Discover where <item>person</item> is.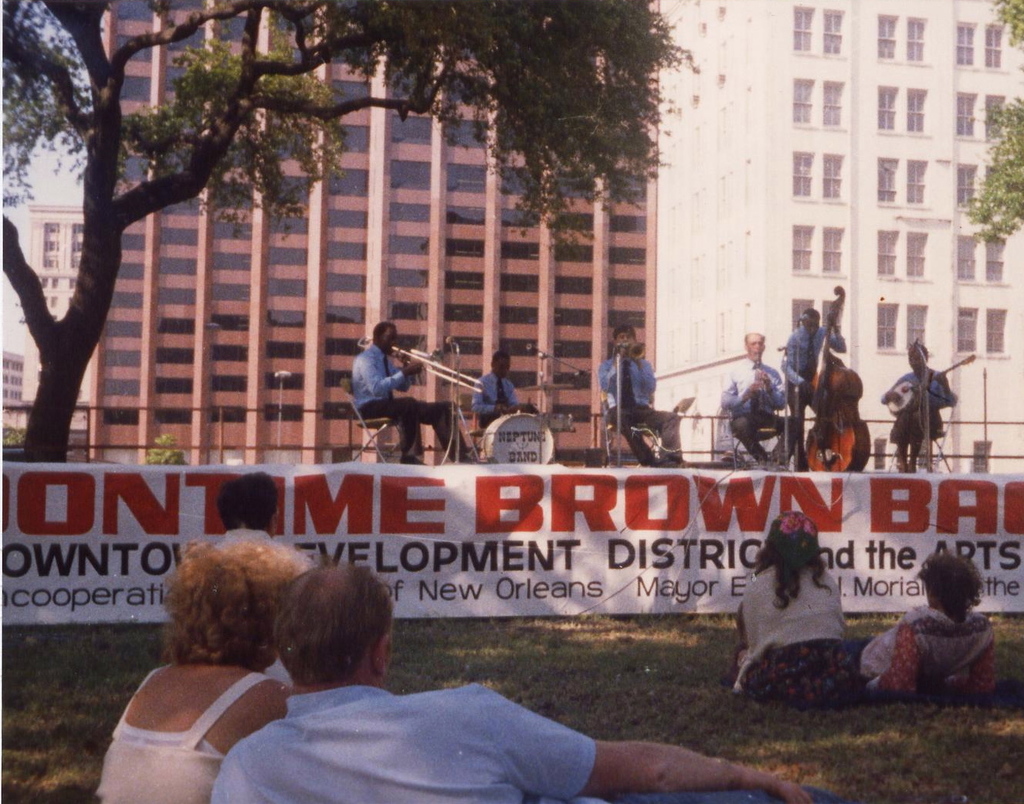
Discovered at (x1=880, y1=339, x2=961, y2=472).
